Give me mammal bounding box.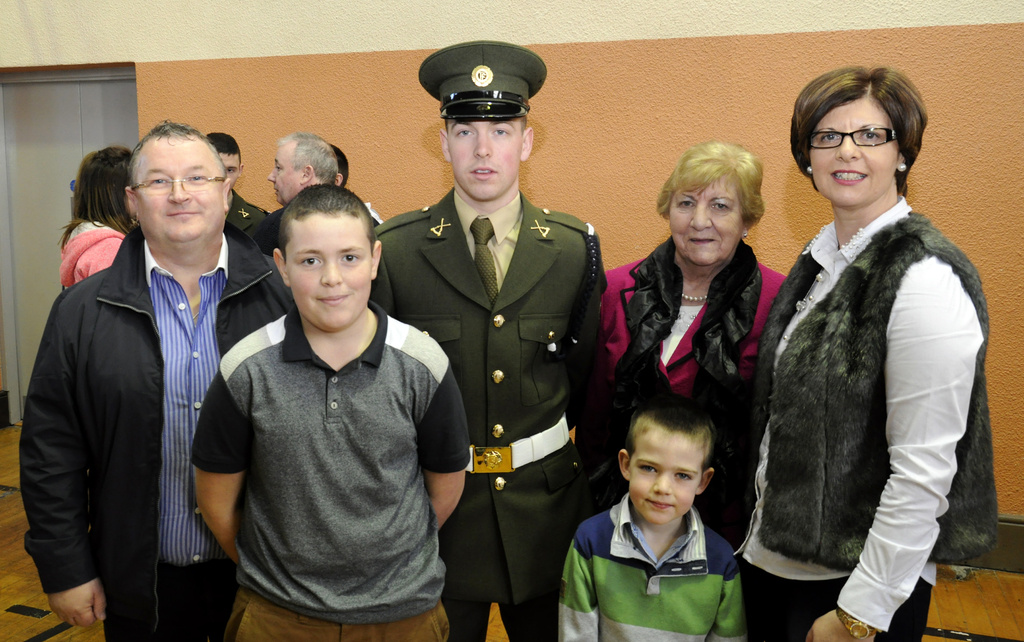
crop(367, 42, 609, 641).
